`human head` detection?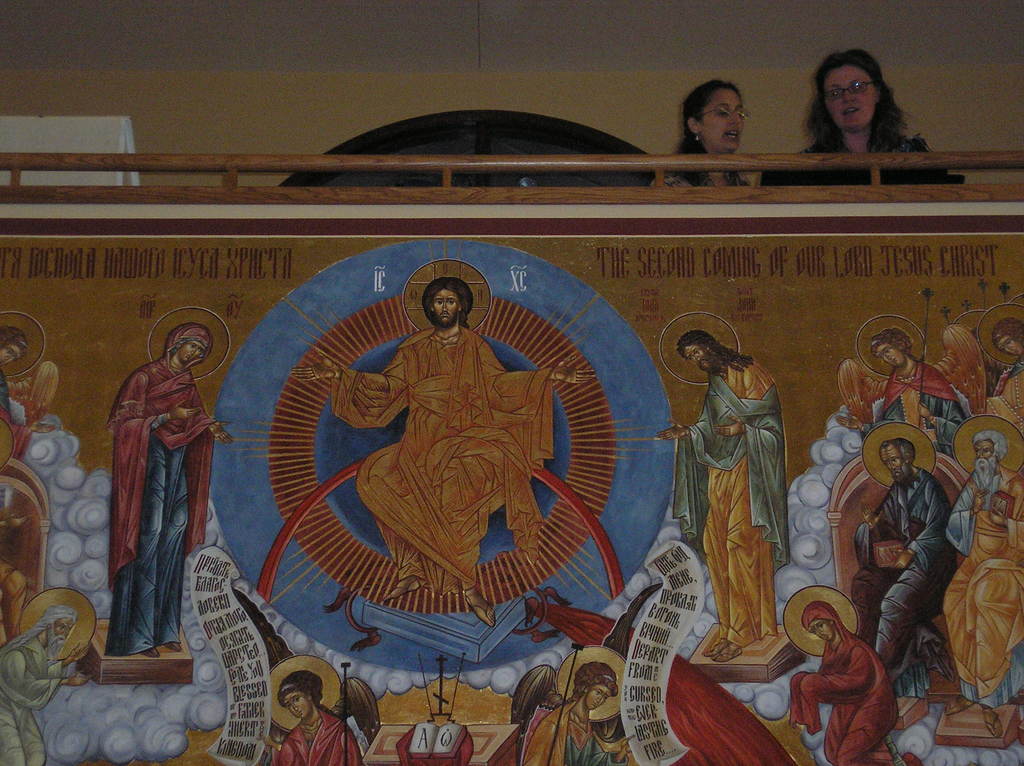
(left=578, top=667, right=620, bottom=711)
